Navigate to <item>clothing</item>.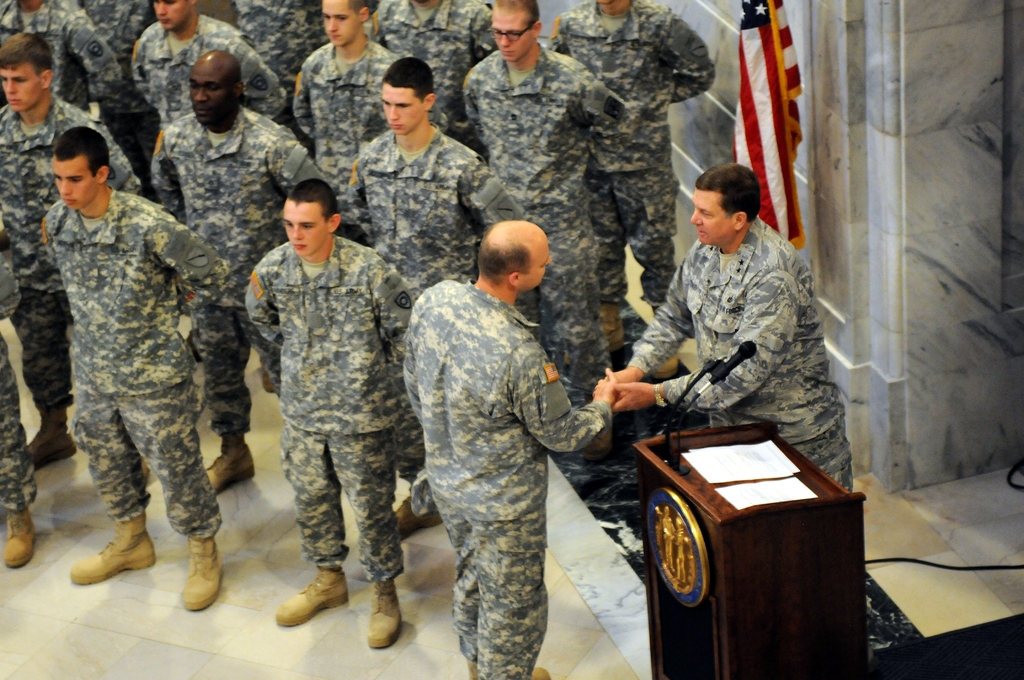
Navigation target: l=406, t=275, r=621, b=679.
